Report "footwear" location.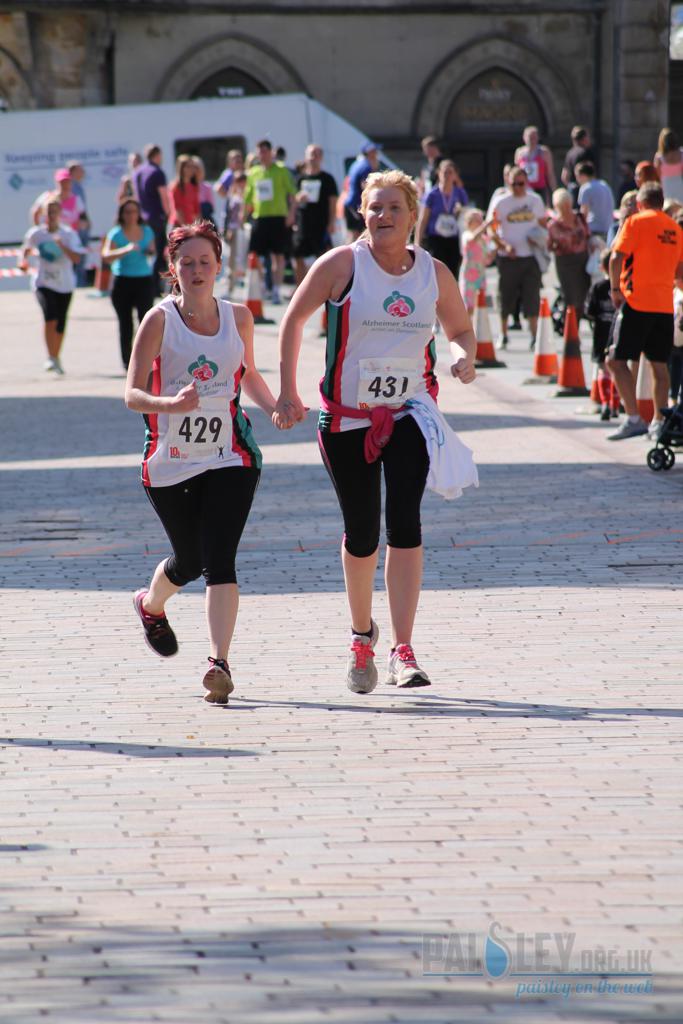
Report: Rect(381, 643, 429, 686).
